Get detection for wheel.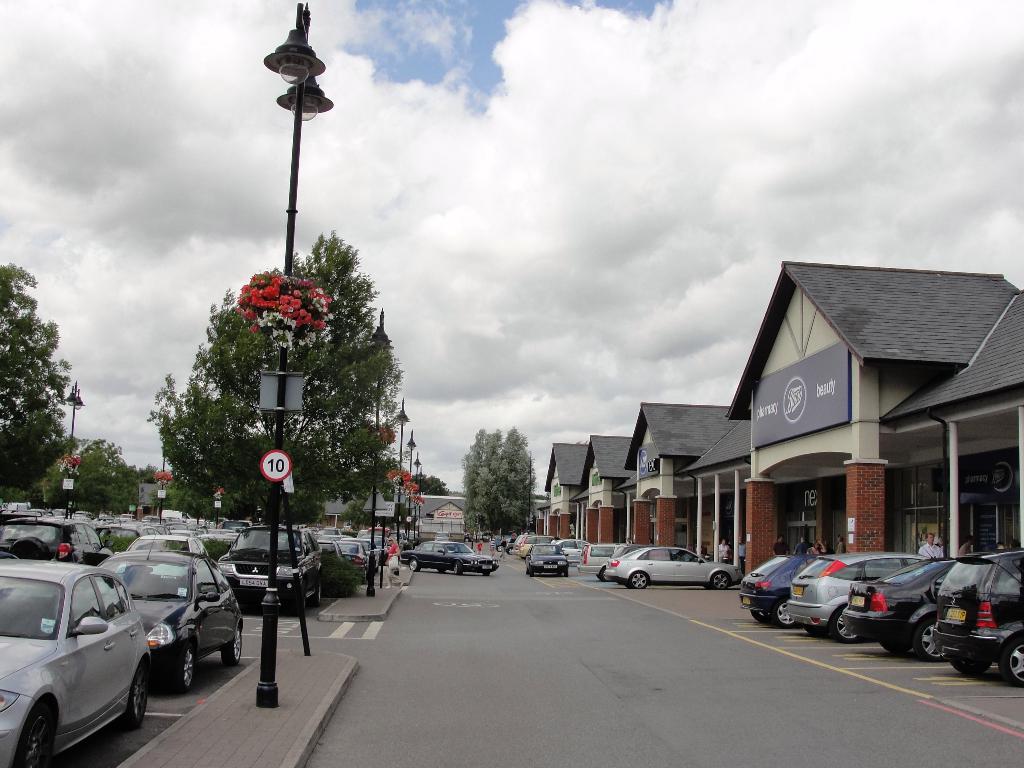
Detection: <region>312, 579, 323, 605</region>.
